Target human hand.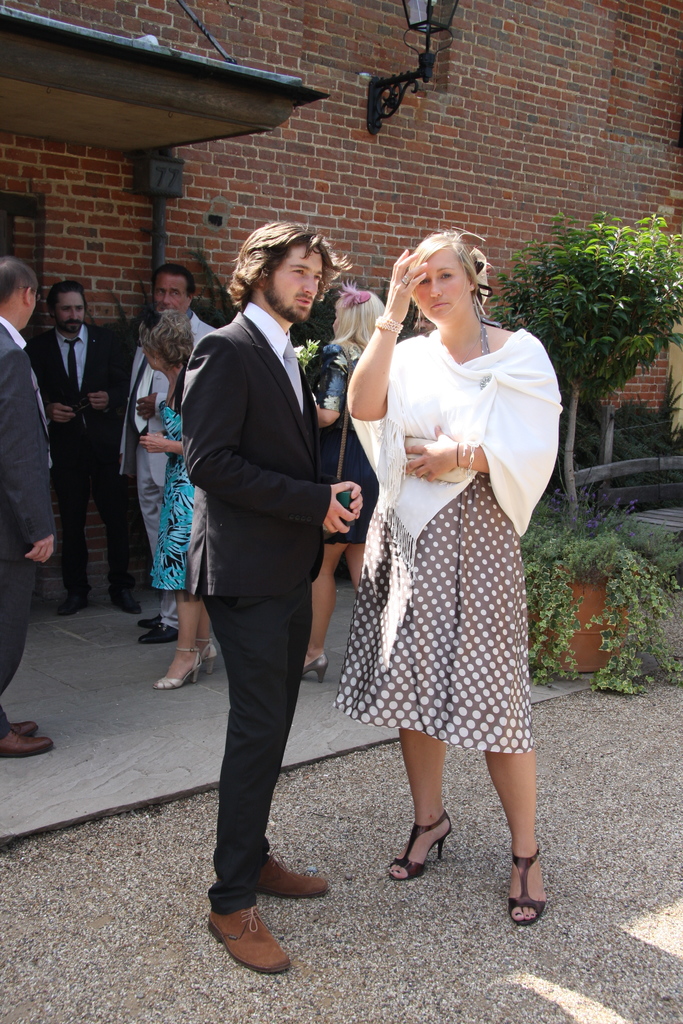
Target region: 324,479,360,534.
